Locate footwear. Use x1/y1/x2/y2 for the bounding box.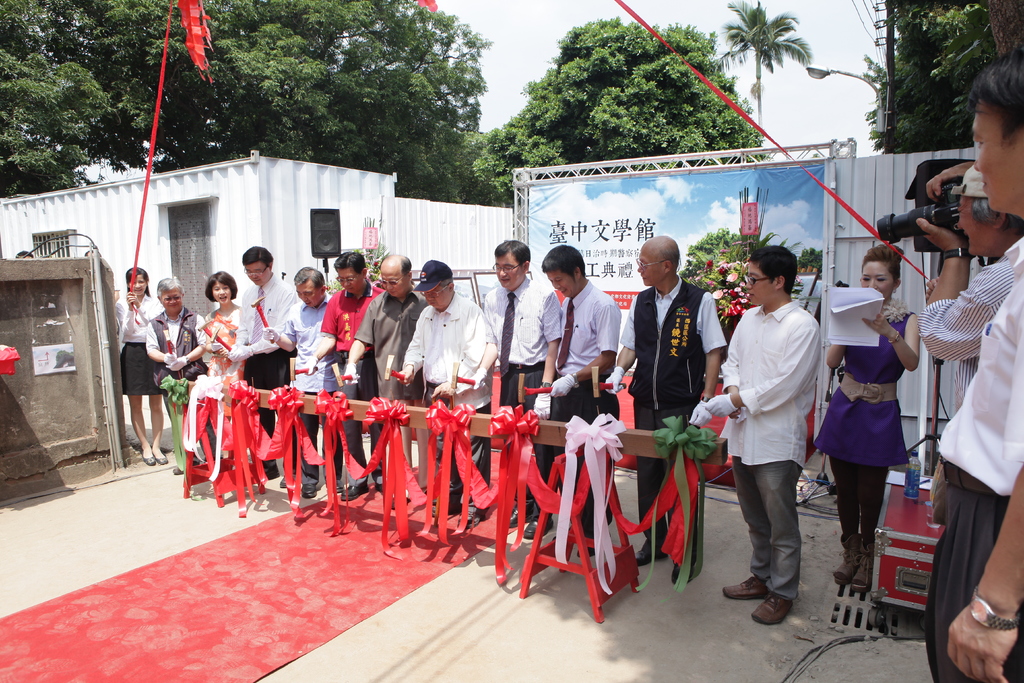
302/484/316/500.
